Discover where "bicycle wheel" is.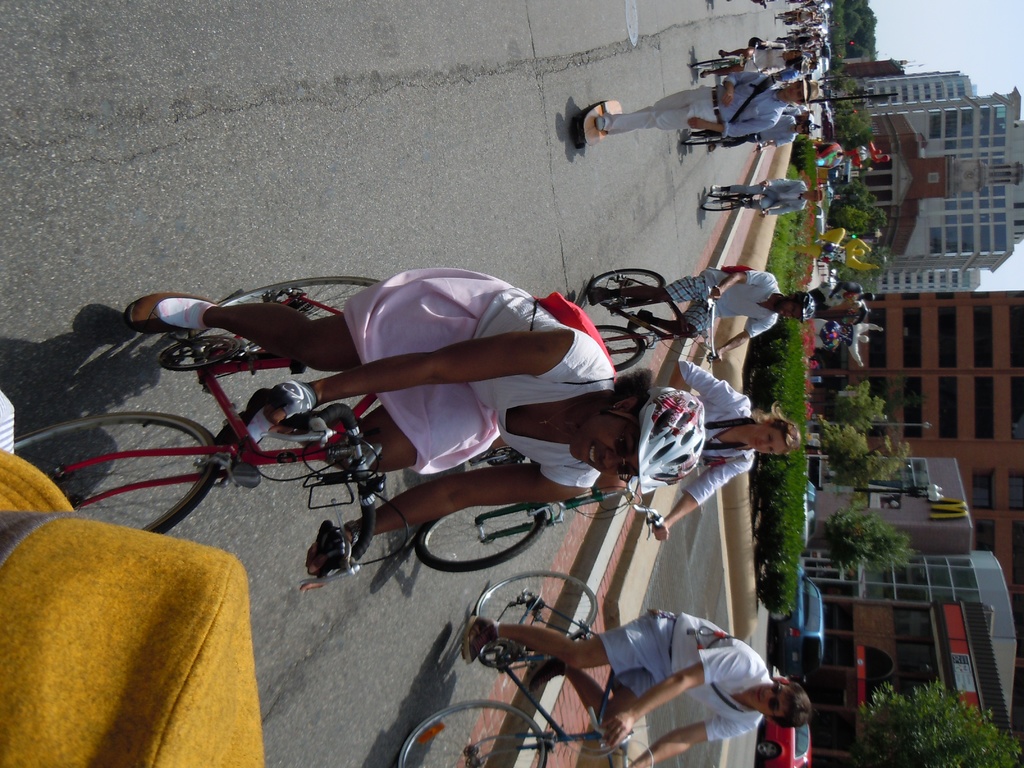
Discovered at 689 57 734 72.
